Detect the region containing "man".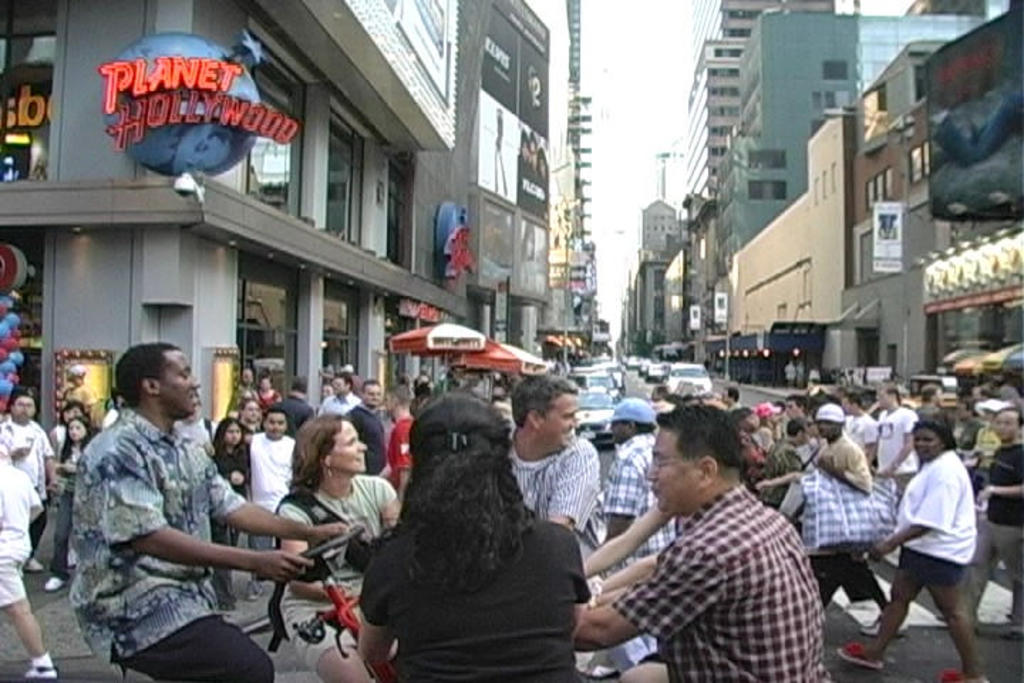
(378, 384, 424, 514).
